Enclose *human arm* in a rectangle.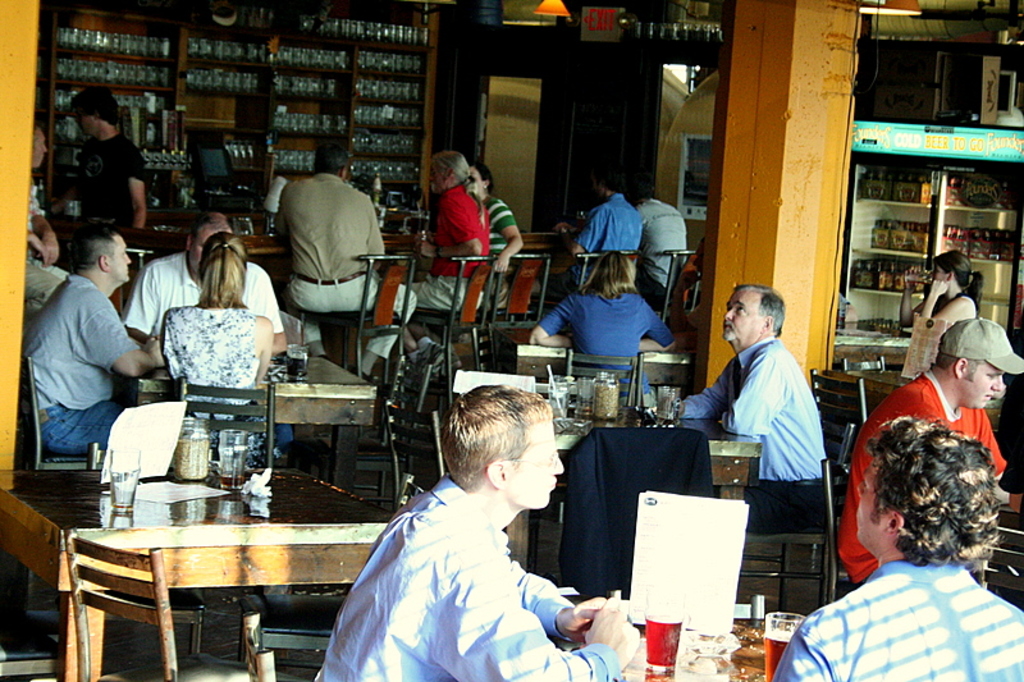
(left=72, top=306, right=163, bottom=381).
